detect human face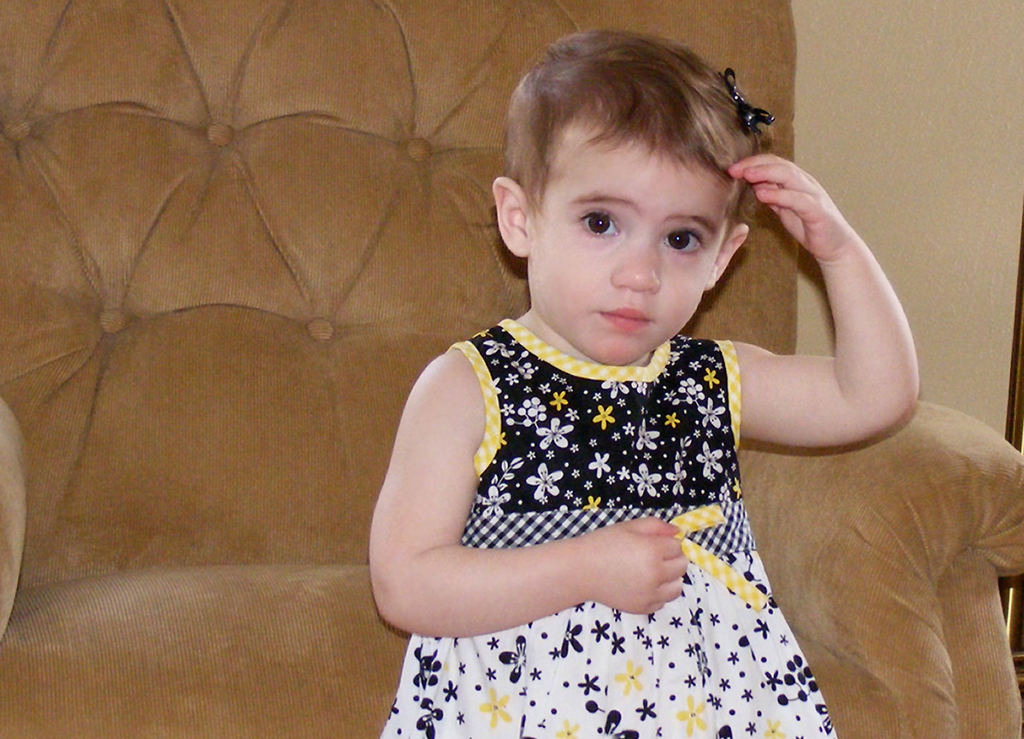
[x1=530, y1=117, x2=736, y2=368]
